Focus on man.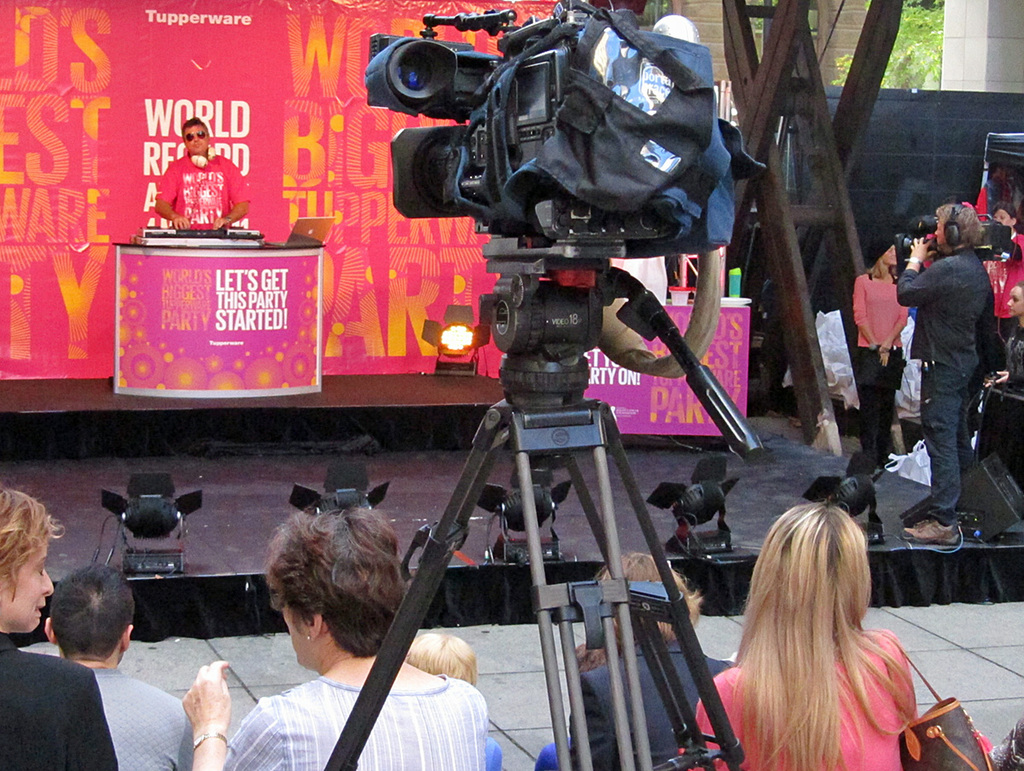
Focused at 3, 581, 196, 768.
